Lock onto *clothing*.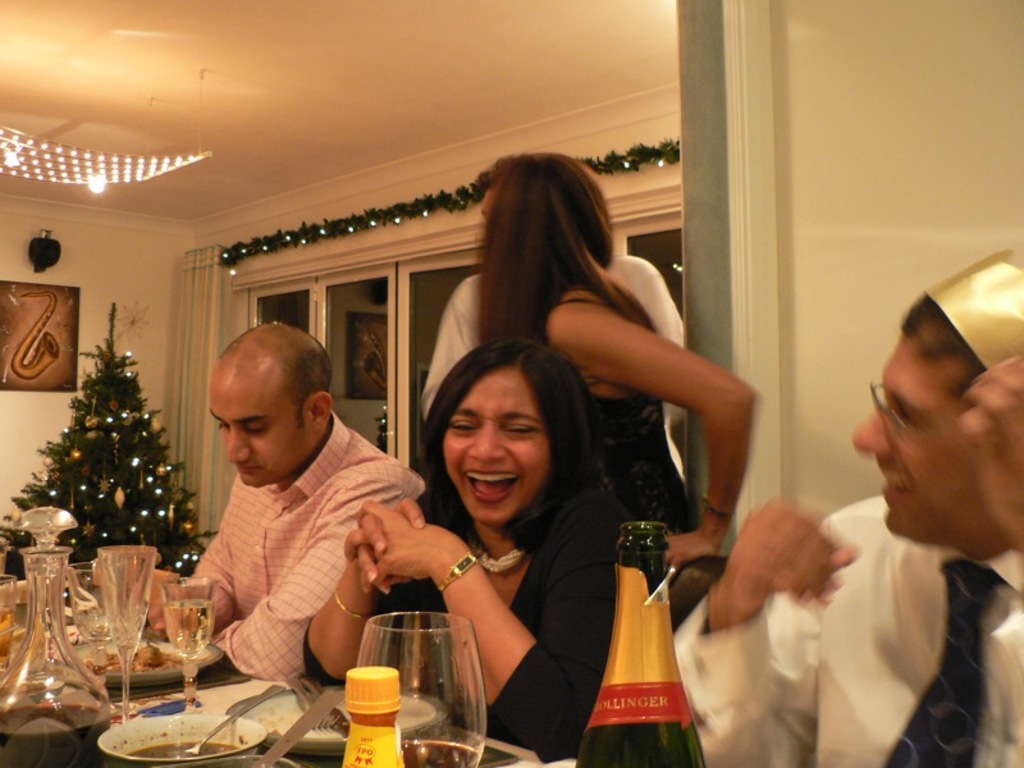
Locked: [669,495,1023,767].
